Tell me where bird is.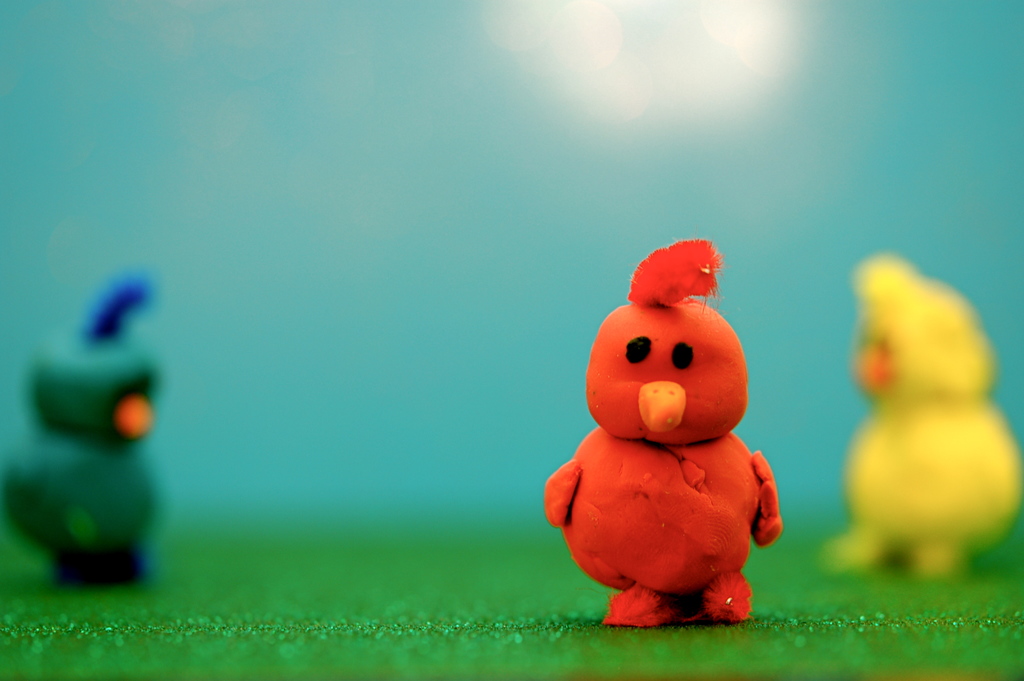
bird is at x1=542, y1=236, x2=782, y2=630.
